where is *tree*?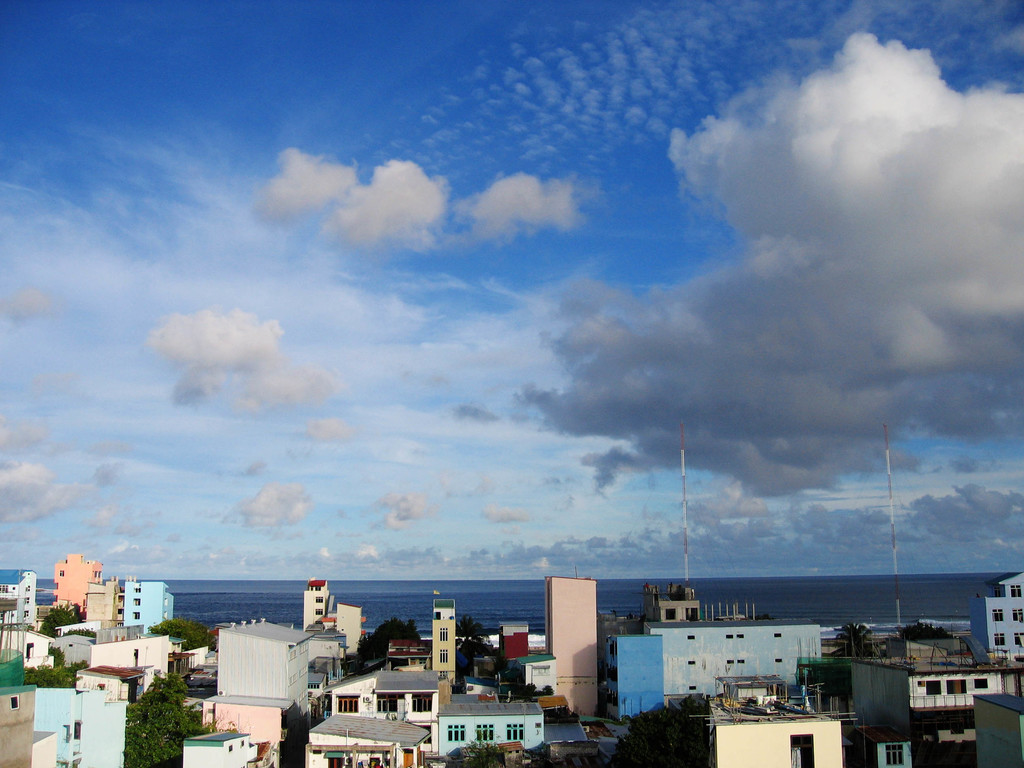
x1=107, y1=668, x2=190, y2=753.
